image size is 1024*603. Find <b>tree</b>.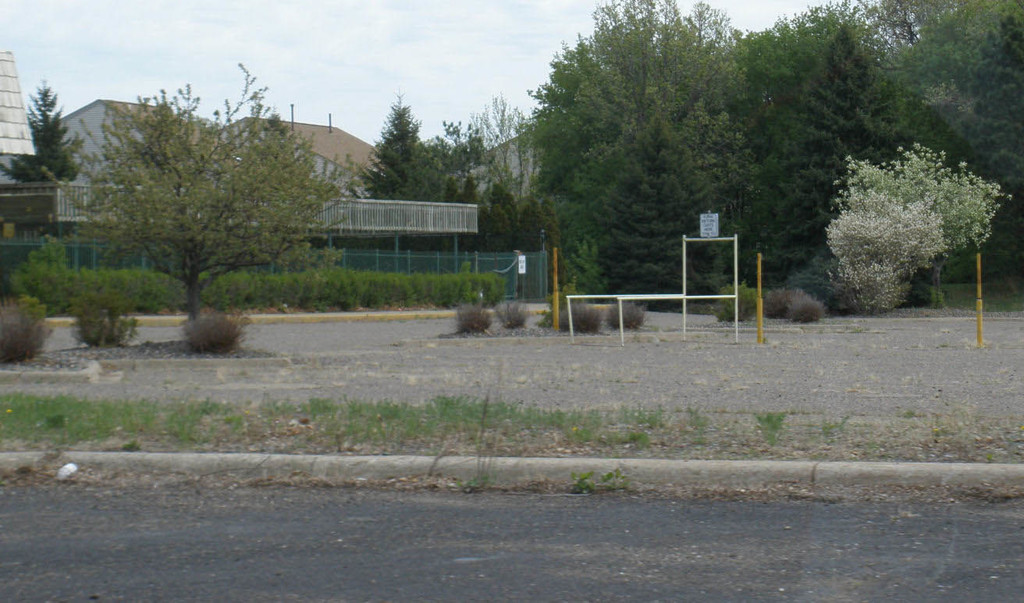
423 118 514 282.
